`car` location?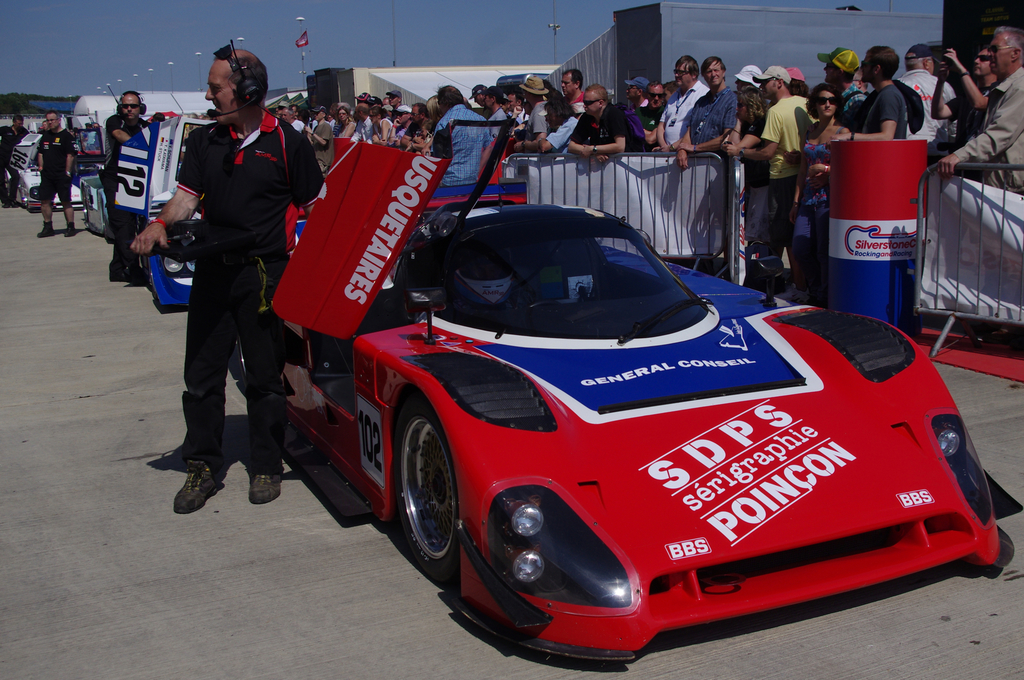
{"left": 248, "top": 159, "right": 1001, "bottom": 645}
